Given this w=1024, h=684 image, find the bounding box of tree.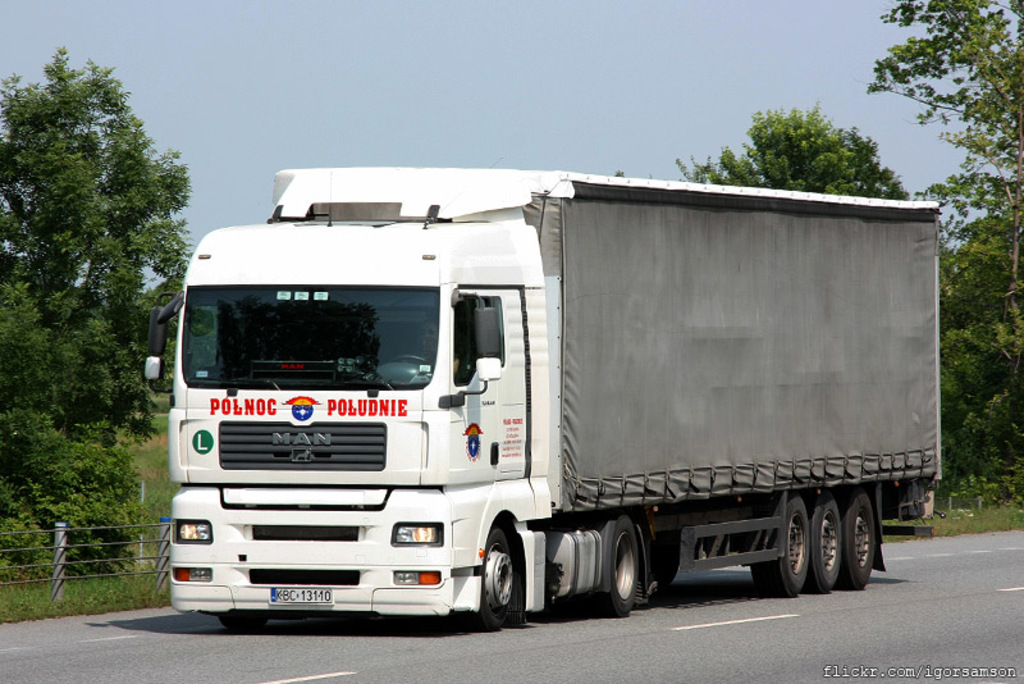
Rect(0, 38, 198, 373).
